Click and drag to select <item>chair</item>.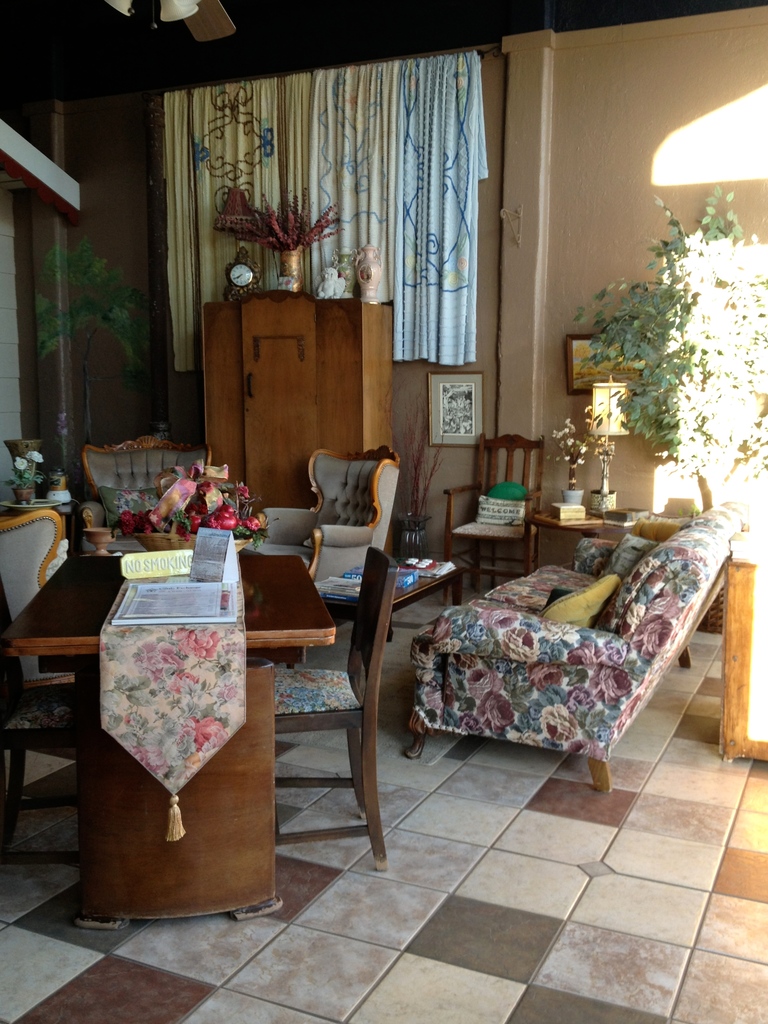
Selection: 443:432:548:602.
